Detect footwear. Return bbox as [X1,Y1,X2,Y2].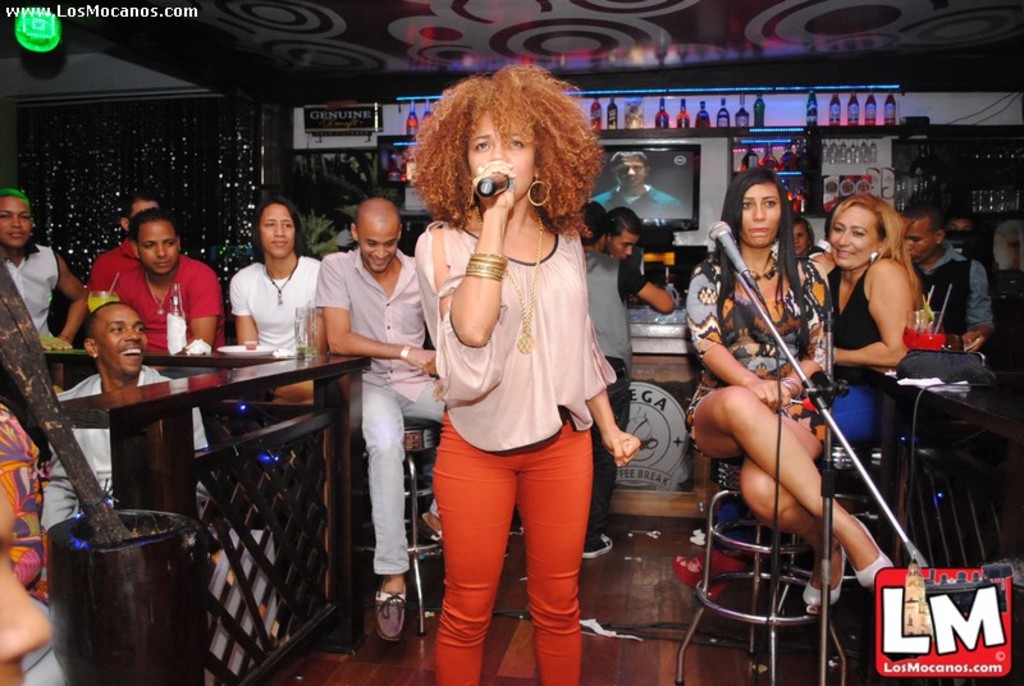
[417,514,445,545].
